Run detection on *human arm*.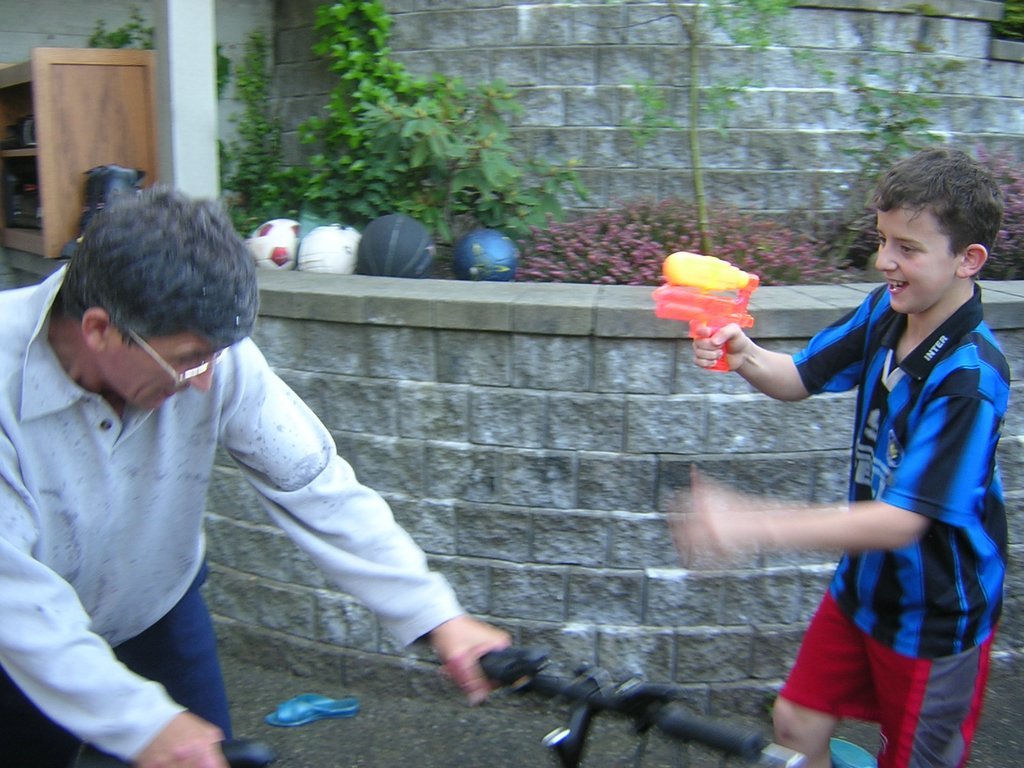
Result: [219, 334, 514, 709].
